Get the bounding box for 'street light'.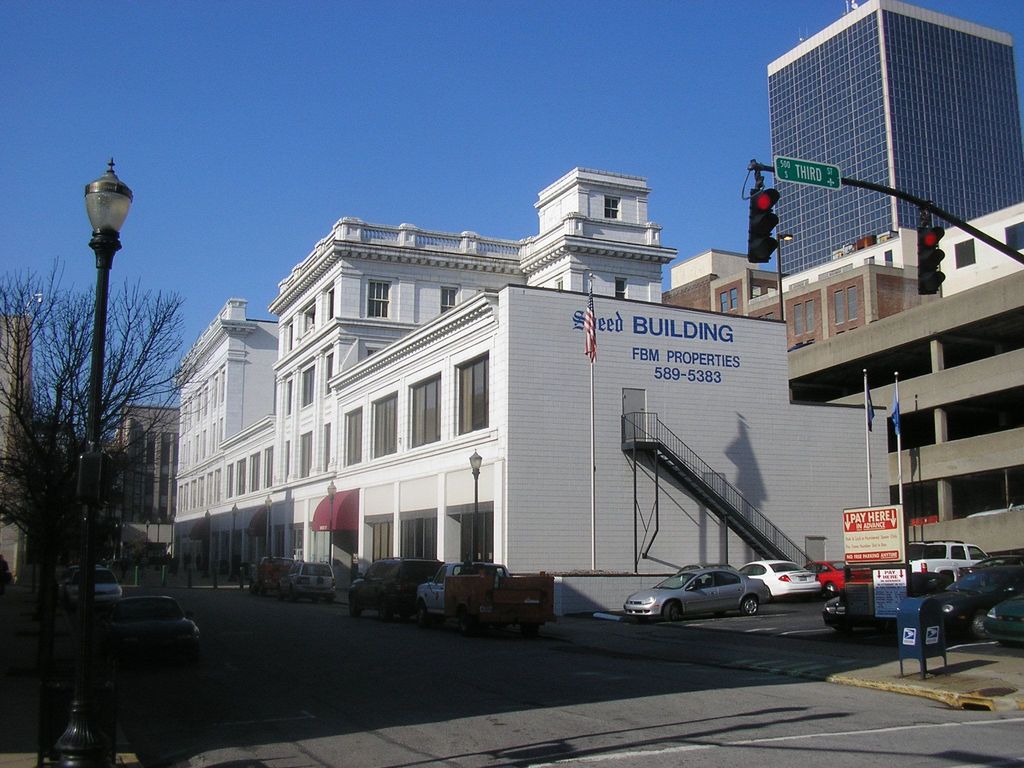
box(262, 490, 278, 556).
